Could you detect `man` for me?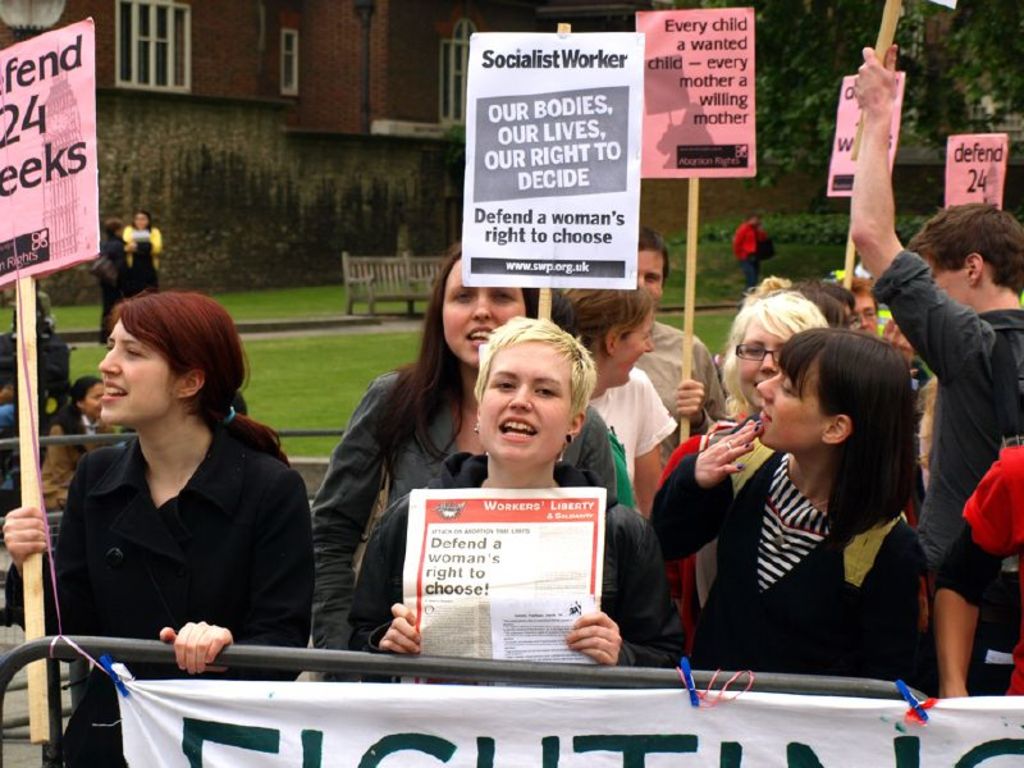
Detection result: 929, 447, 1023, 699.
